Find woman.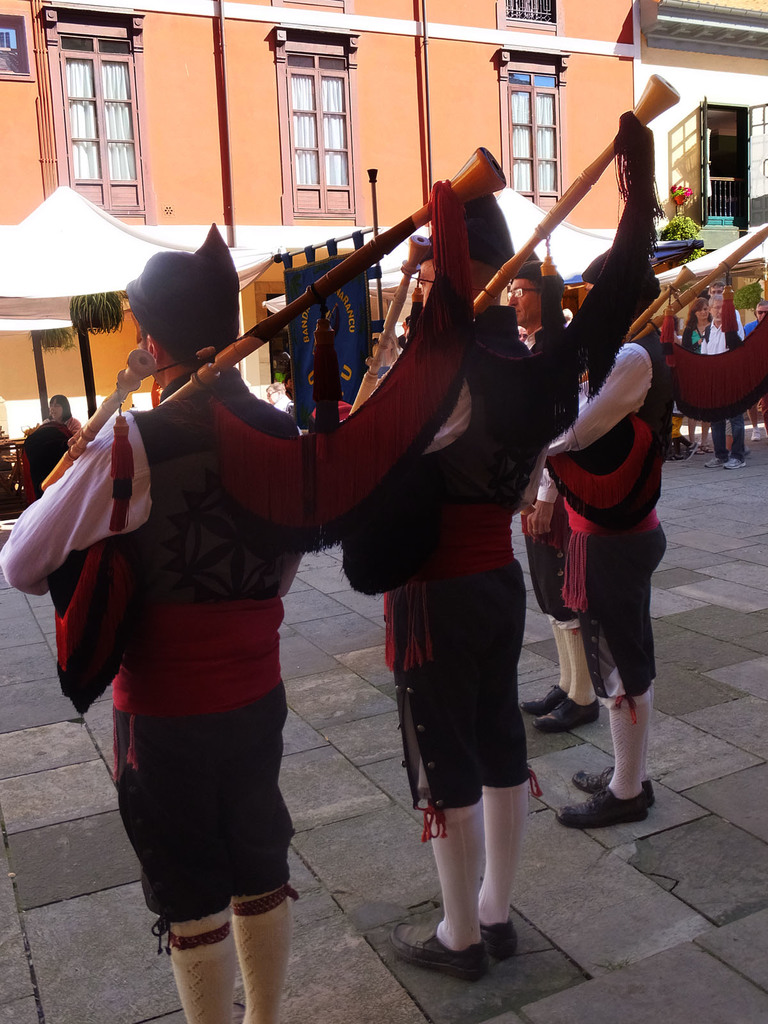
select_region(49, 396, 82, 442).
